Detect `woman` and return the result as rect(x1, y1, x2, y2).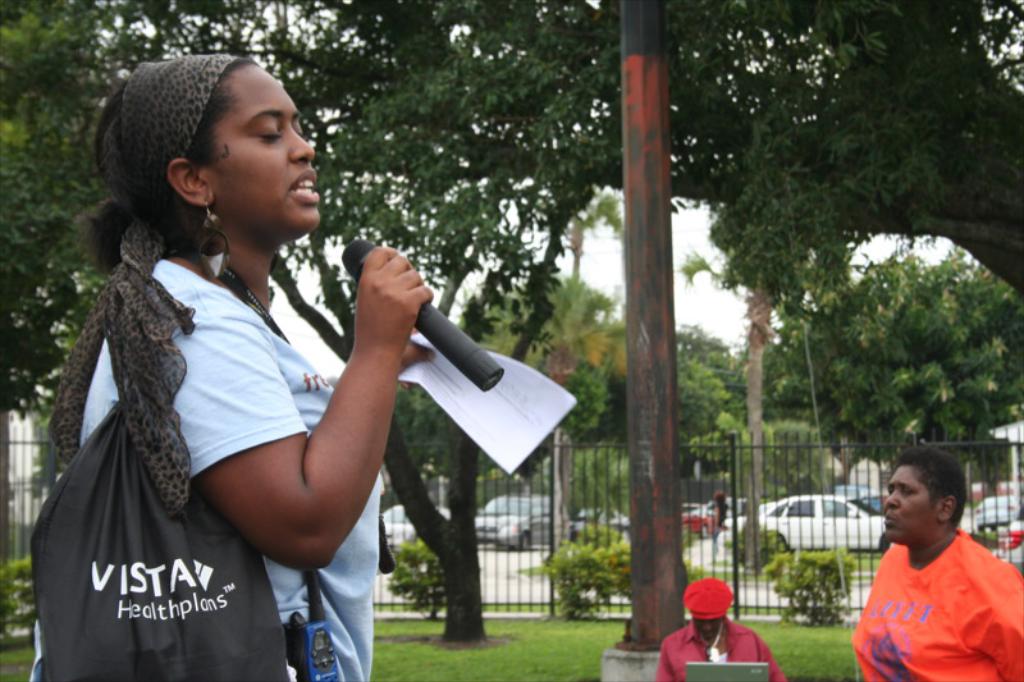
rect(851, 448, 1023, 681).
